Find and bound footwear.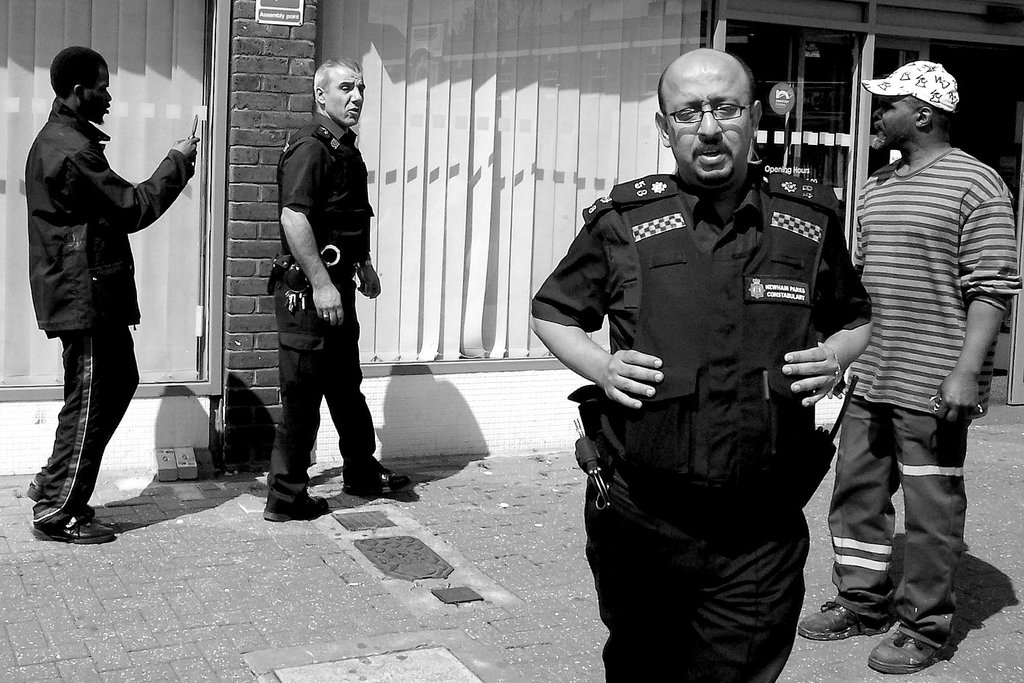
Bound: (left=24, top=479, right=96, bottom=517).
